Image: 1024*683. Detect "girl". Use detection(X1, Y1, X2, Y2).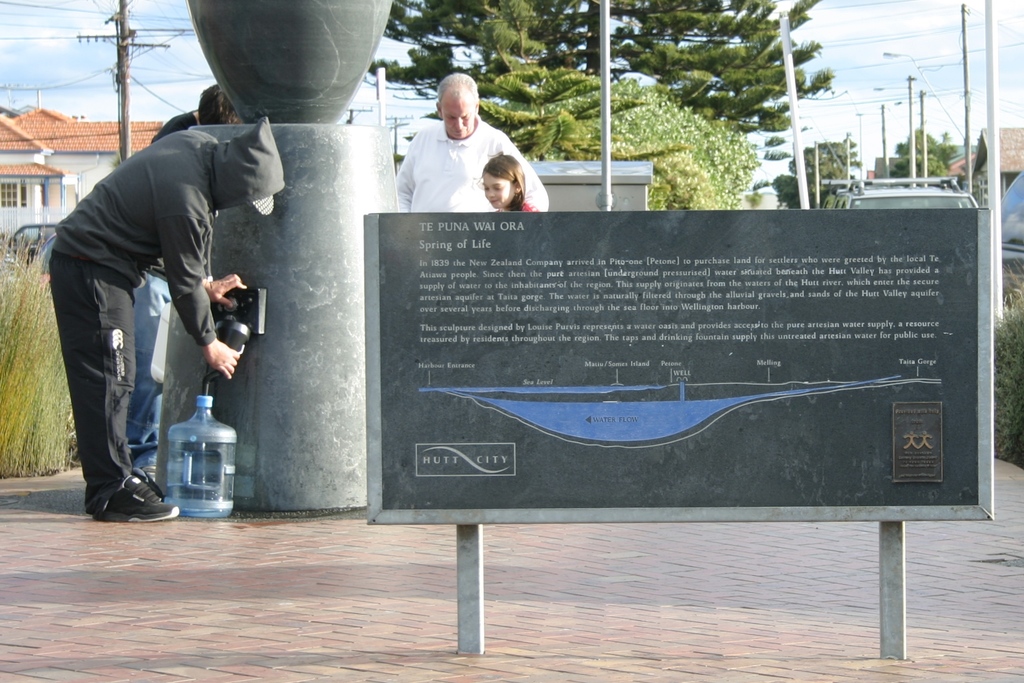
detection(480, 154, 543, 214).
